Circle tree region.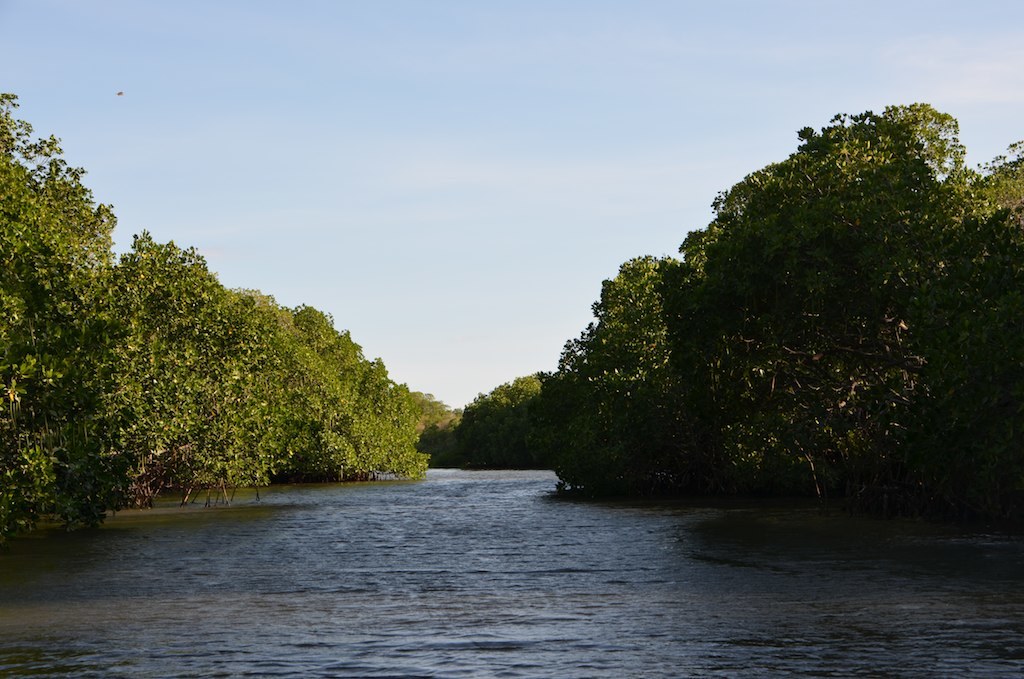
Region: pyautogui.locateOnScreen(405, 384, 444, 441).
